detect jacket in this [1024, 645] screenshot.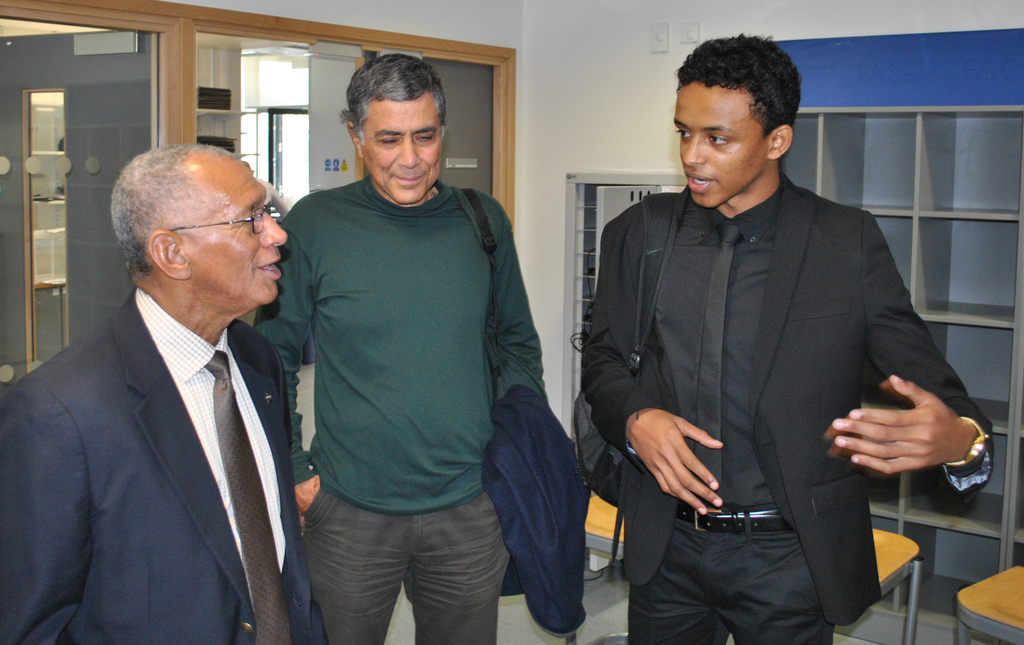
Detection: crop(587, 111, 938, 576).
